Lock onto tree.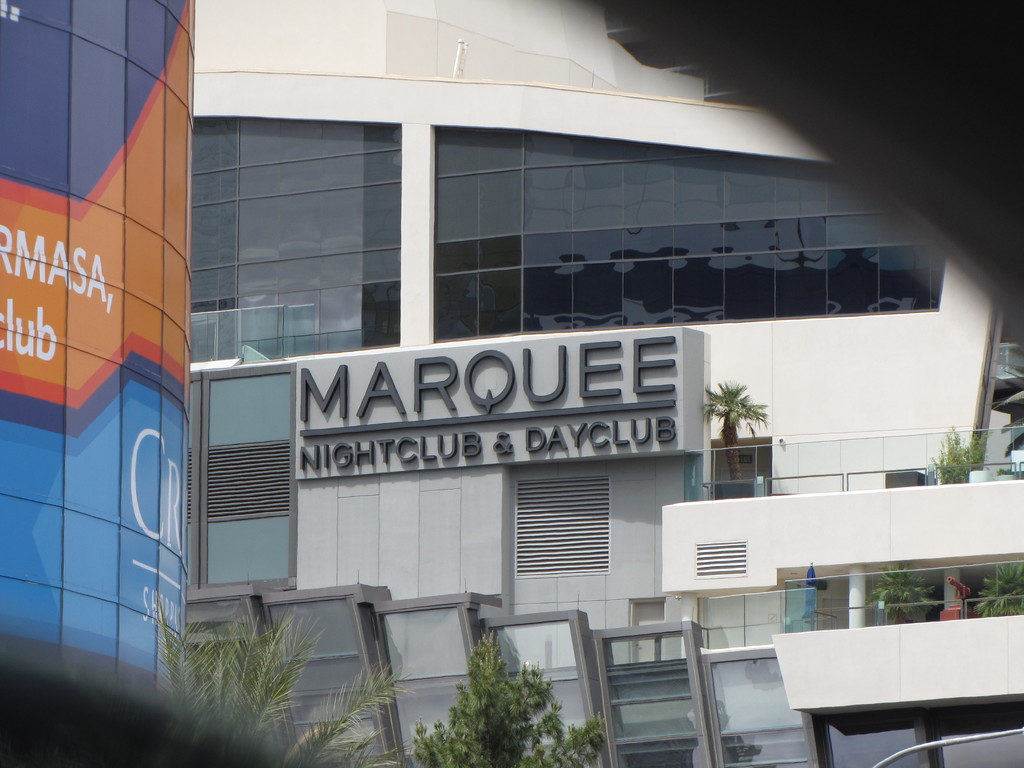
Locked: 431, 613, 573, 764.
